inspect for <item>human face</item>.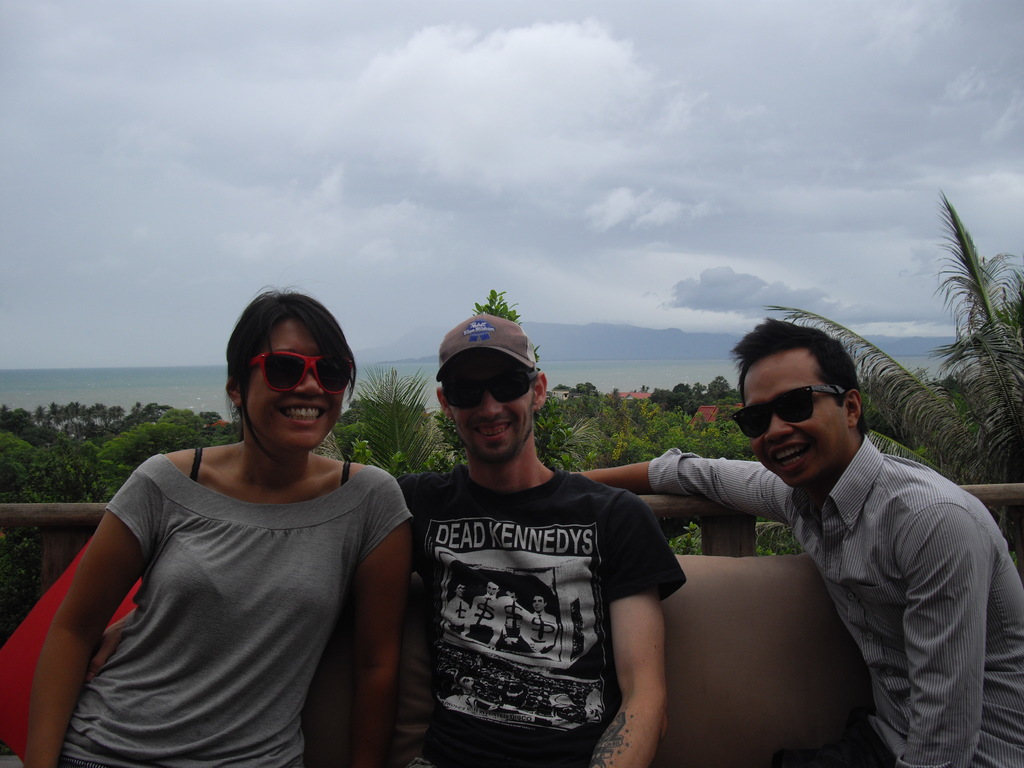
Inspection: region(728, 363, 846, 483).
